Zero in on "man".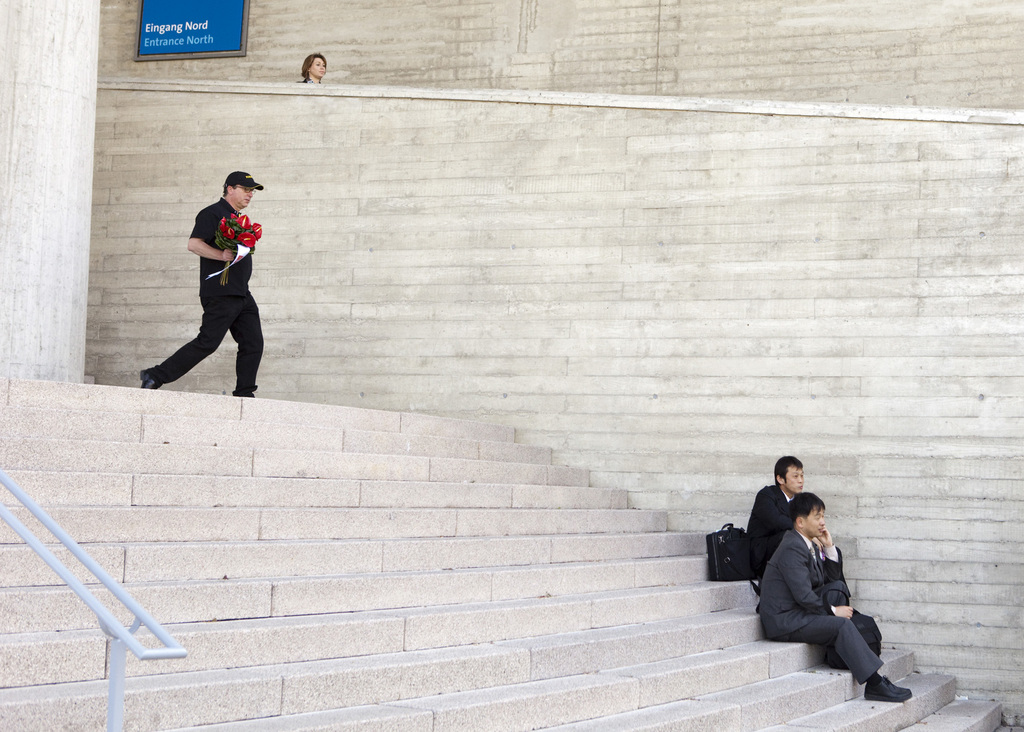
Zeroed in: [746,462,815,578].
